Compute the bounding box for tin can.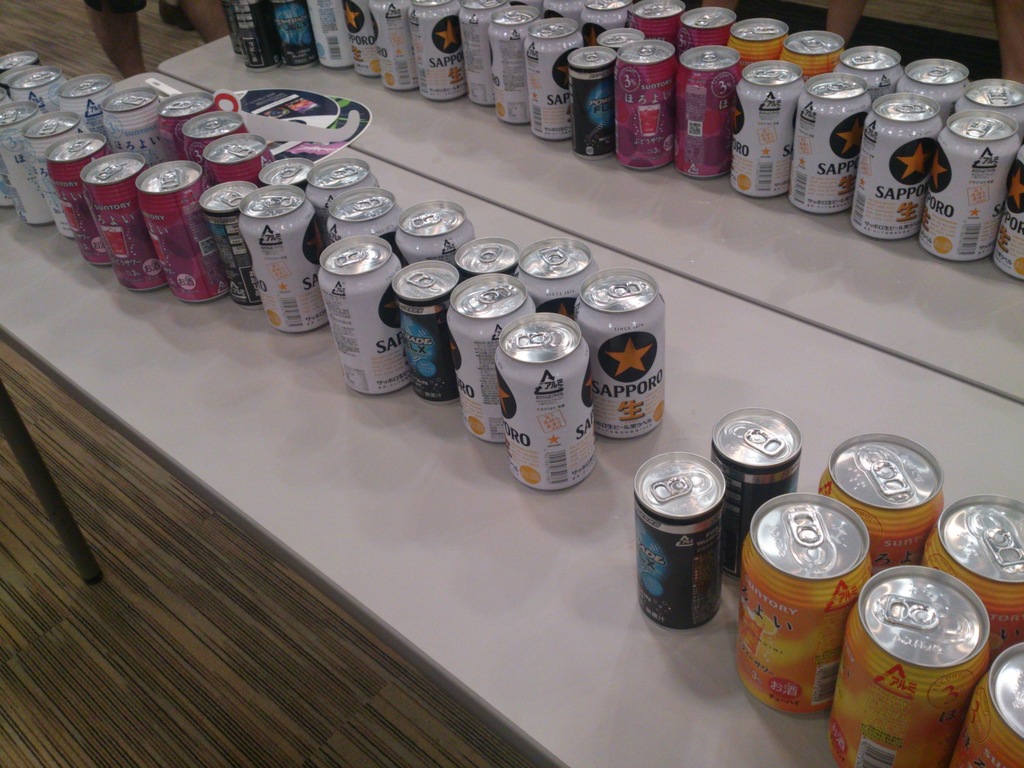
(319, 178, 417, 253).
